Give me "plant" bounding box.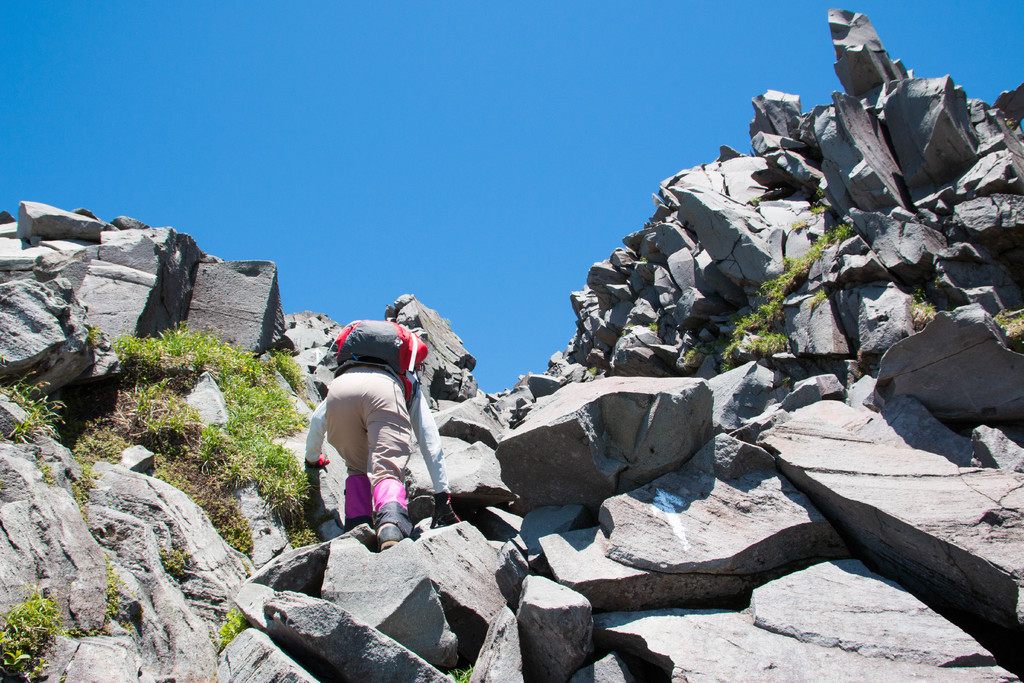
pyautogui.locateOnScreen(1005, 115, 1017, 128).
